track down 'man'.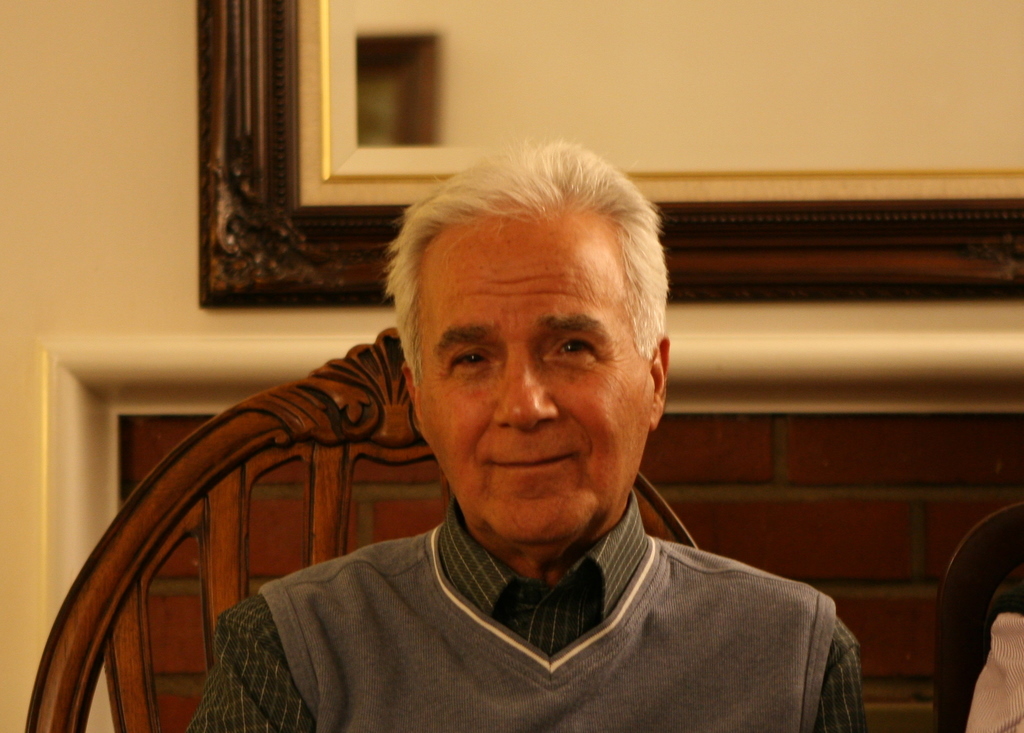
Tracked to [172,152,883,710].
